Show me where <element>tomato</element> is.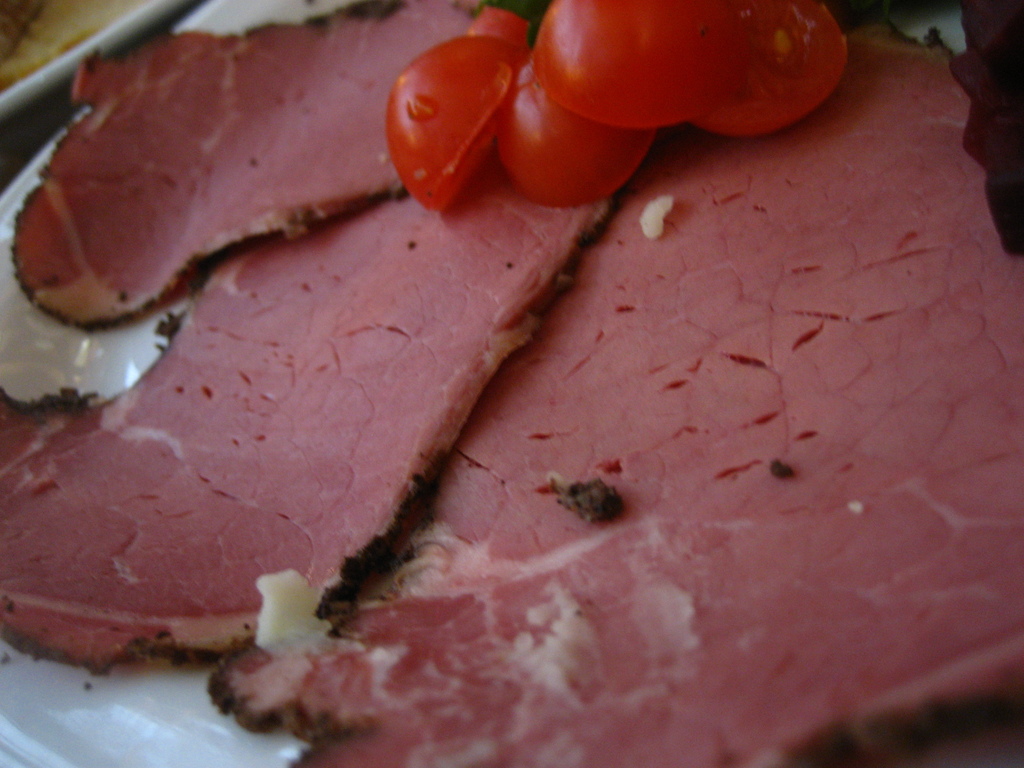
<element>tomato</element> is at box(499, 40, 654, 206).
